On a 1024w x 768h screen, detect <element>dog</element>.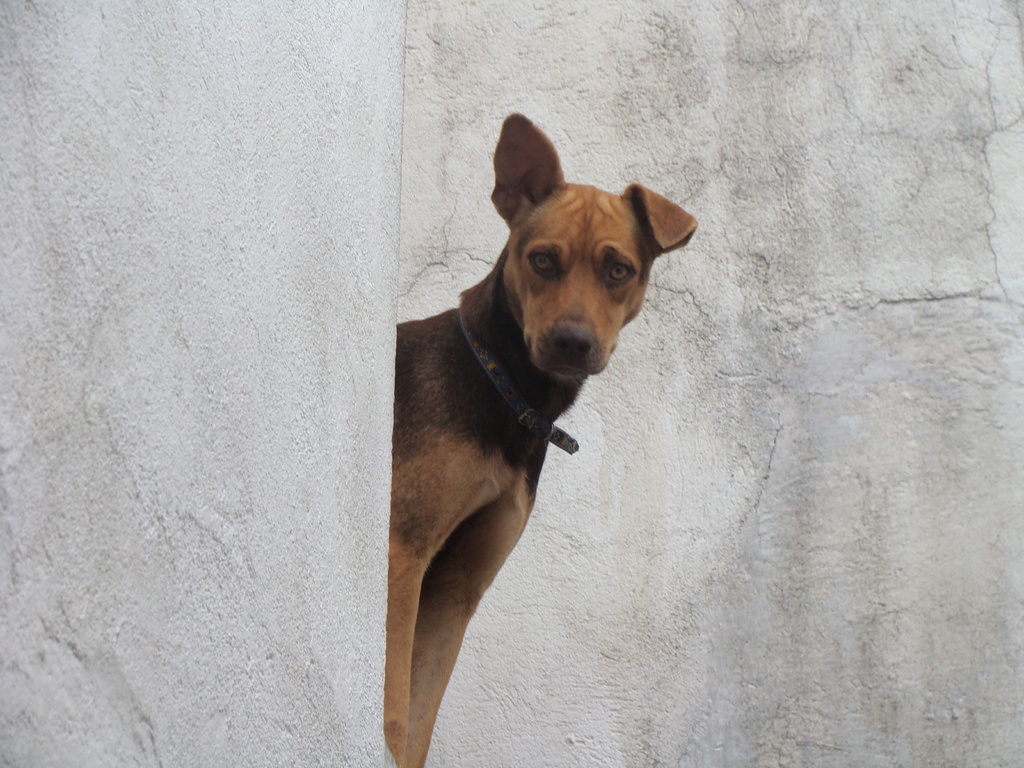
(x1=382, y1=114, x2=698, y2=767).
